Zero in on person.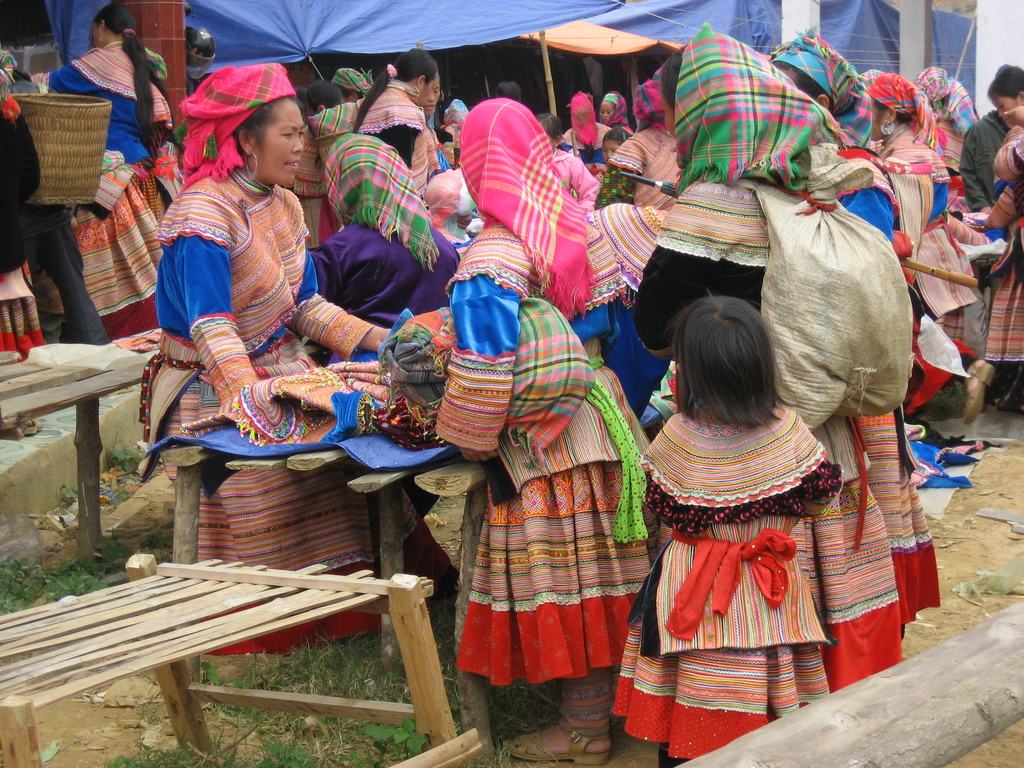
Zeroed in: l=430, t=90, r=653, b=756.
